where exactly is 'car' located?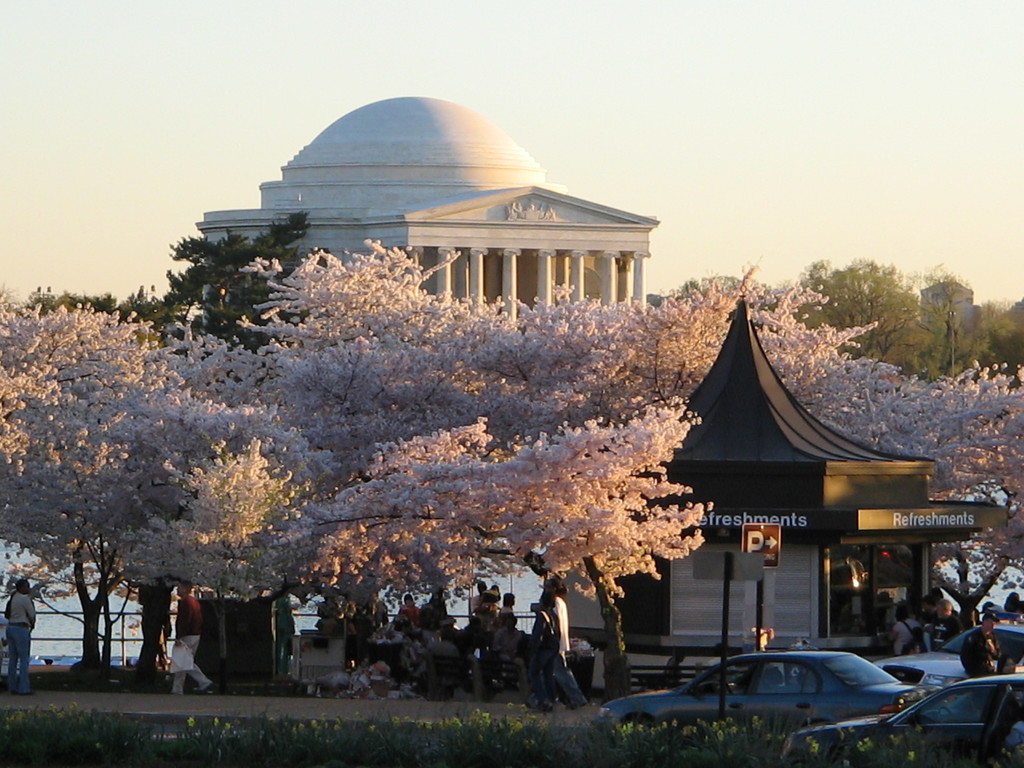
Its bounding box is left=619, top=650, right=913, bottom=739.
